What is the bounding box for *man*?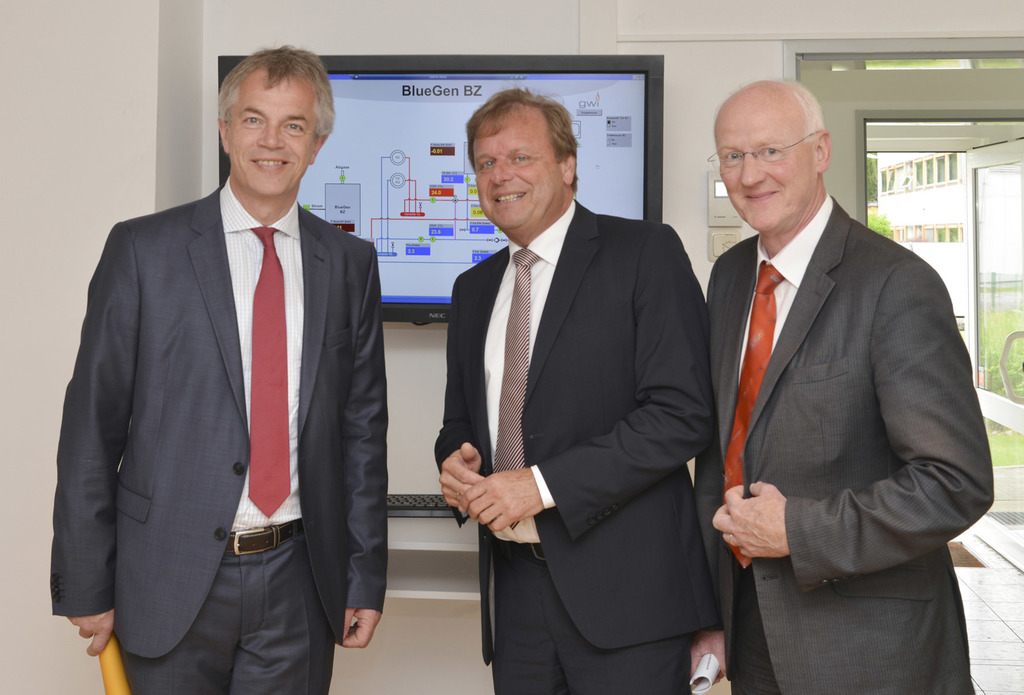
rect(49, 42, 402, 694).
